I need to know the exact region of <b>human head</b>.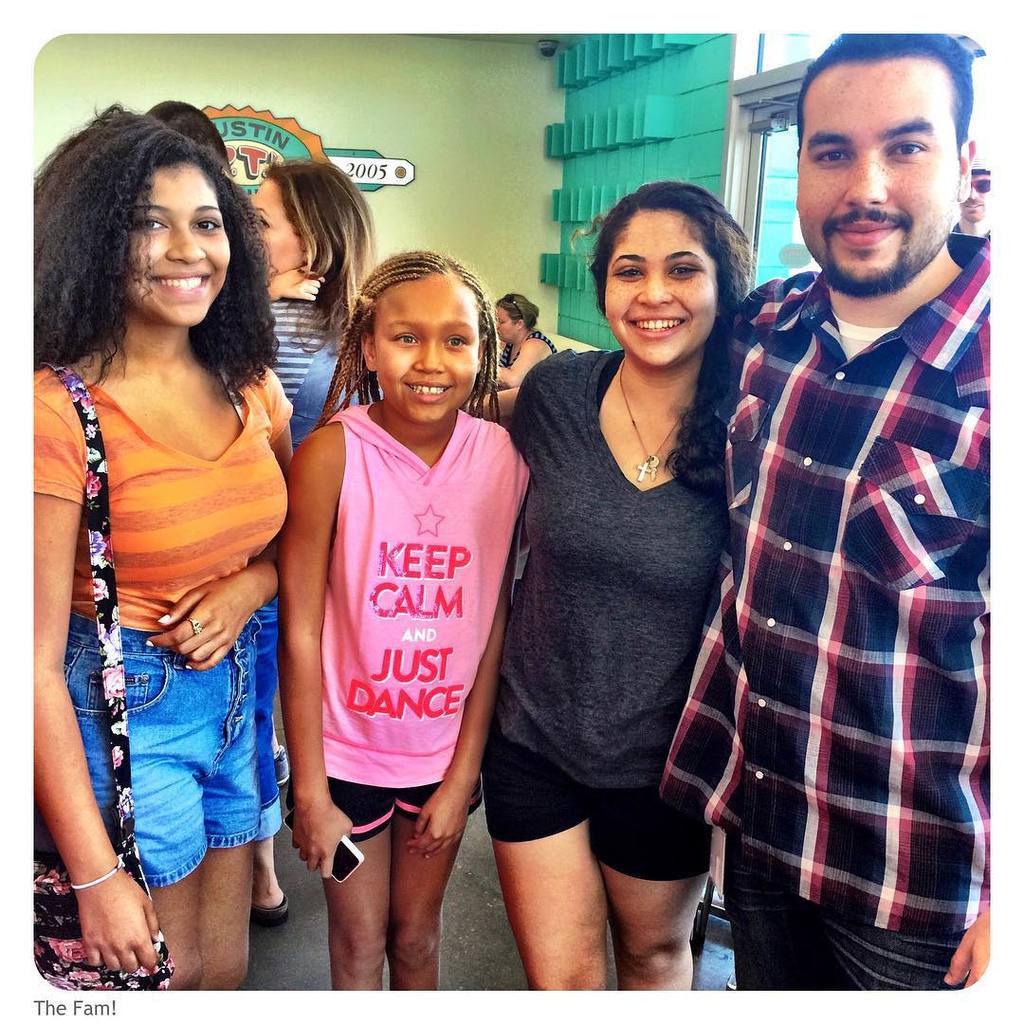
Region: (496, 292, 539, 341).
